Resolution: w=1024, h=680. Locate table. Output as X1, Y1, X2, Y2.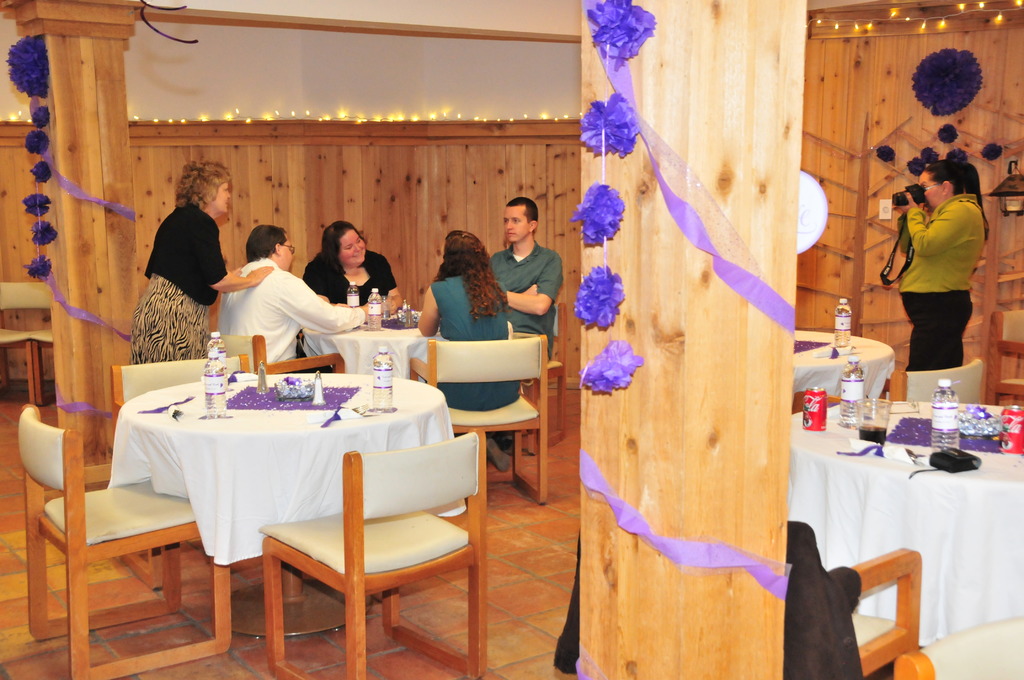
300, 323, 428, 384.
